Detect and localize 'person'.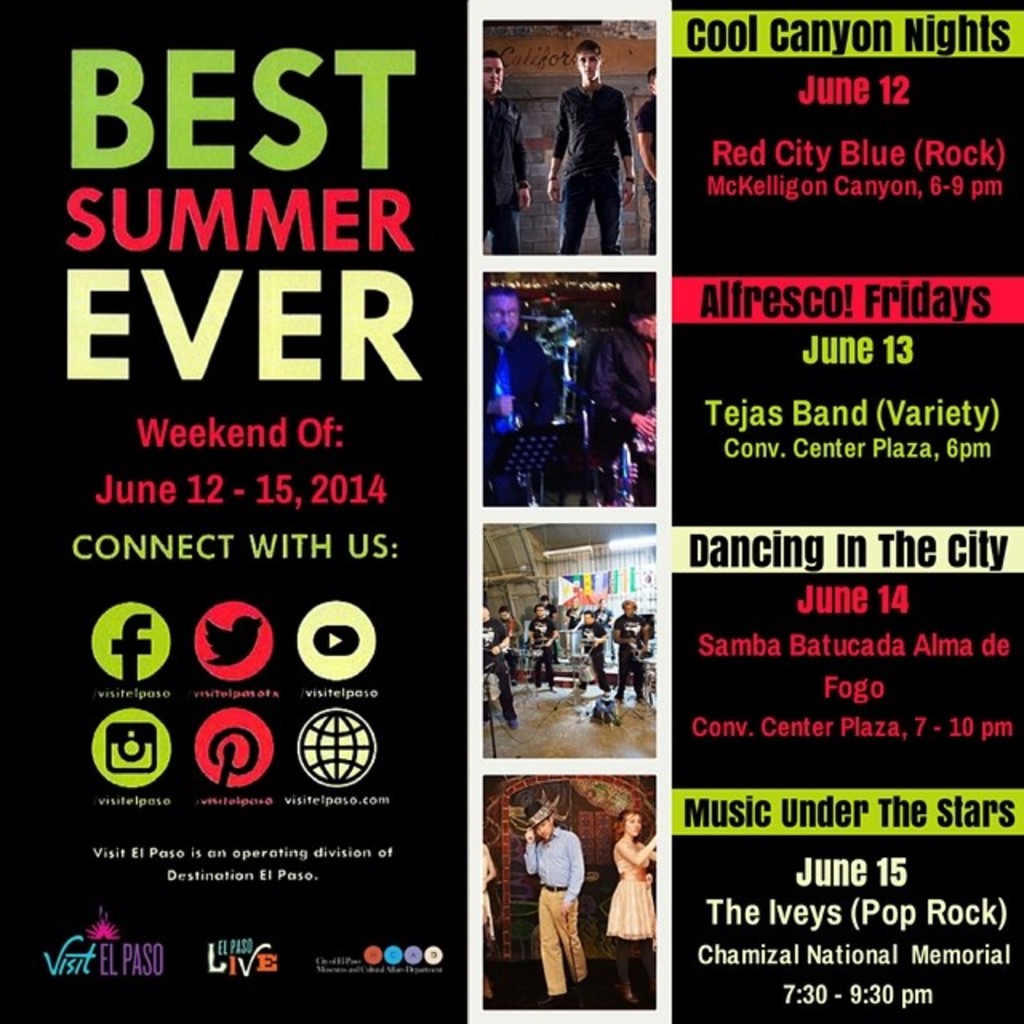
Localized at <region>549, 46, 630, 259</region>.
